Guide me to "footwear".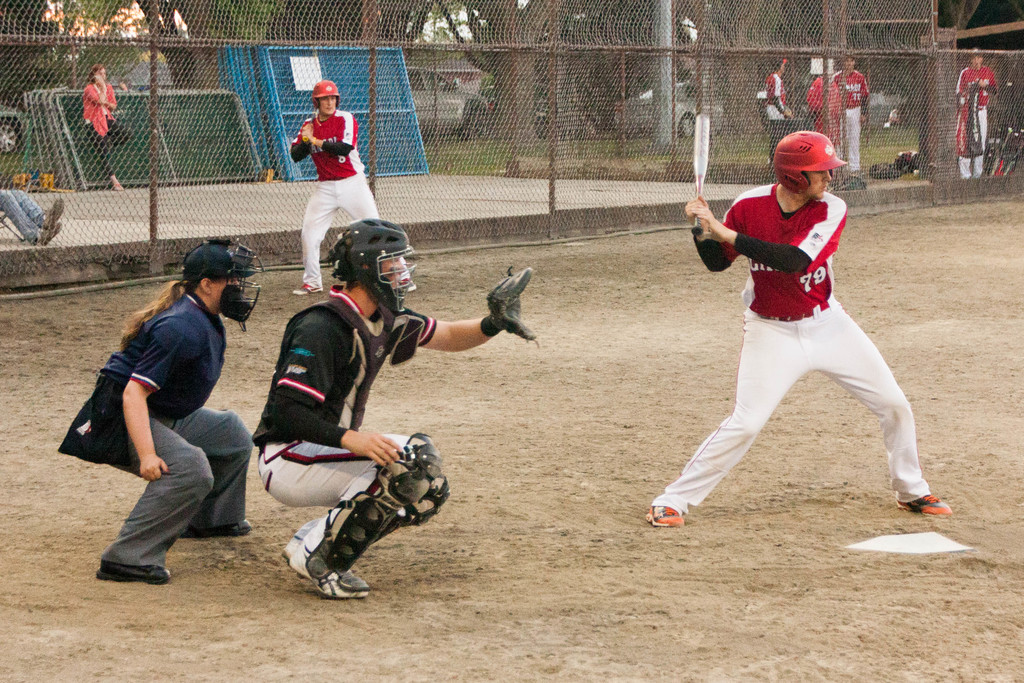
Guidance: <region>287, 536, 376, 597</region>.
